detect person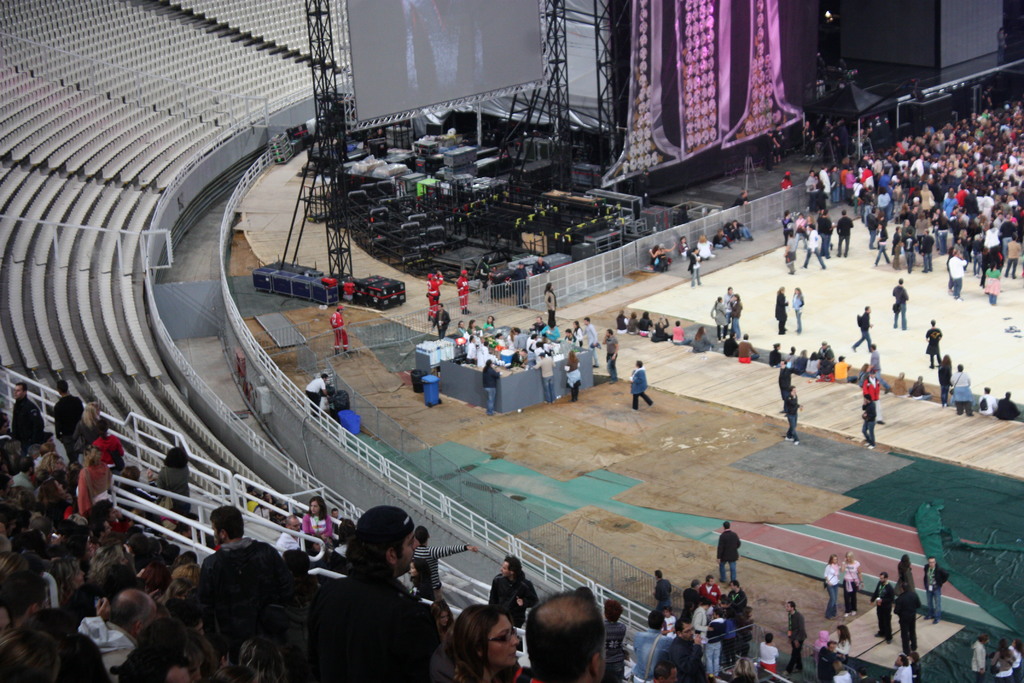
[861, 394, 875, 447]
